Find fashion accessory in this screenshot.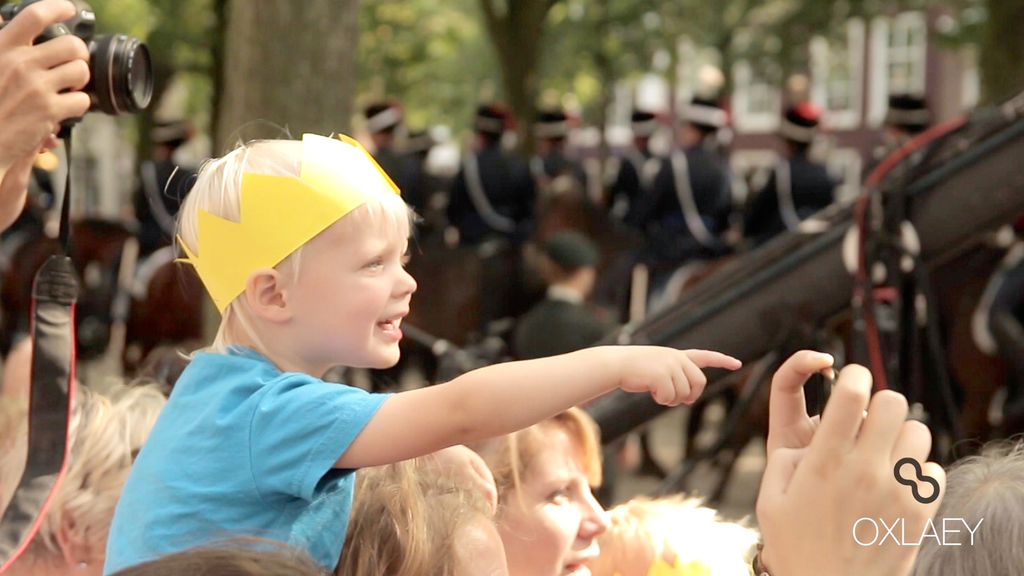
The bounding box for fashion accessory is 744 545 769 575.
